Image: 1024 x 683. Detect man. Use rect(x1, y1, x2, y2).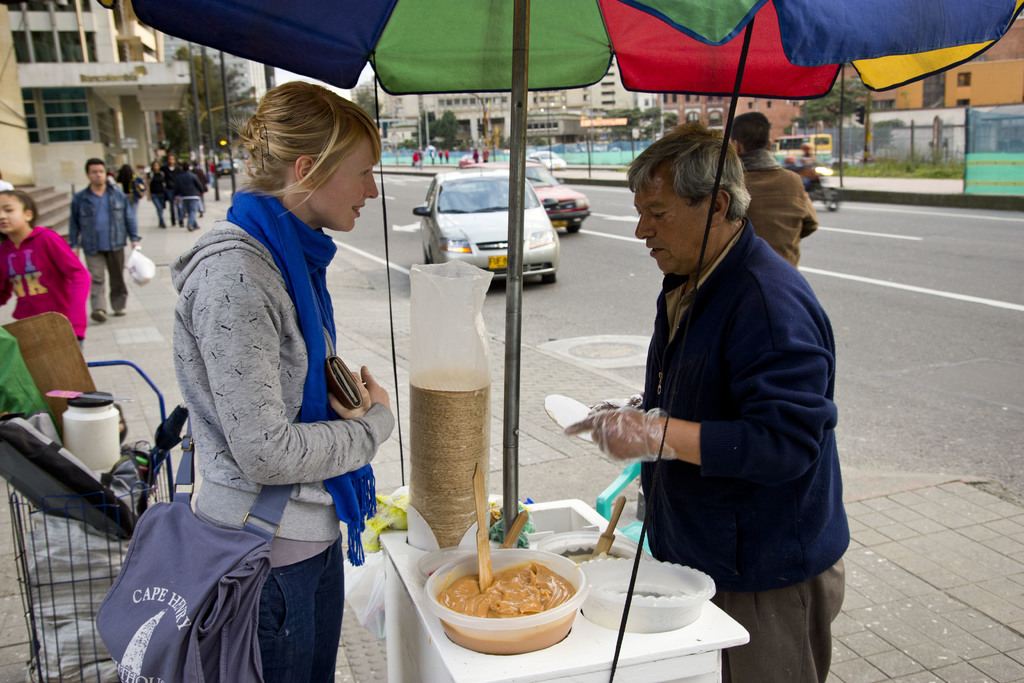
rect(160, 146, 188, 224).
